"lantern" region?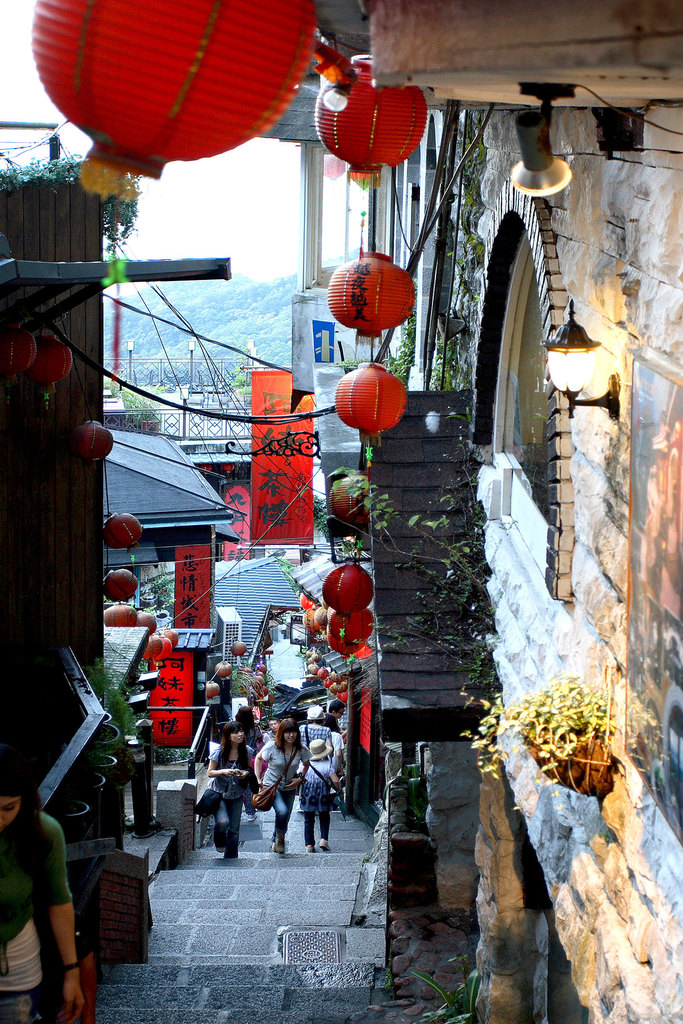
region(2, 318, 33, 400)
